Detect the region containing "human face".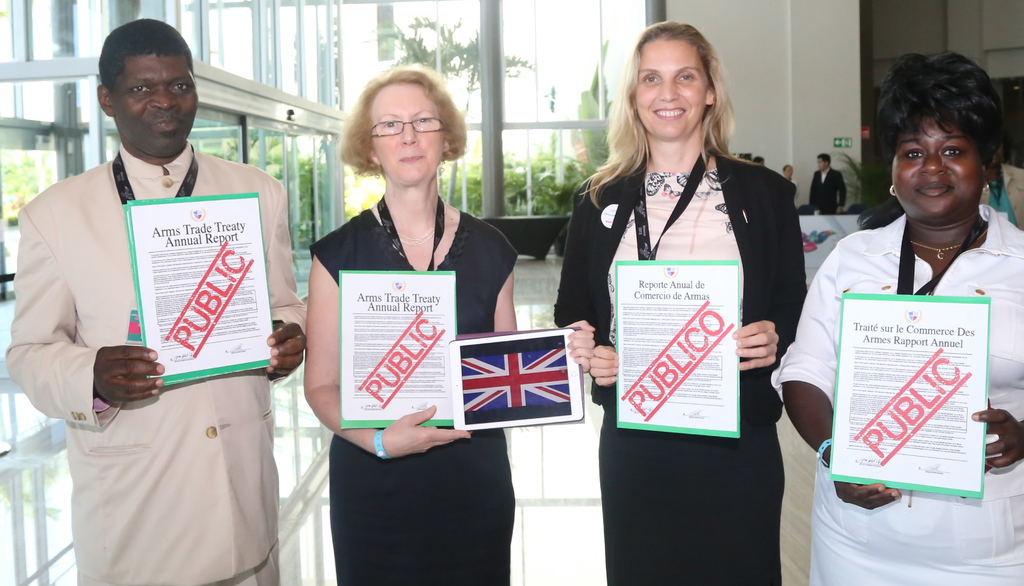
378:83:444:183.
